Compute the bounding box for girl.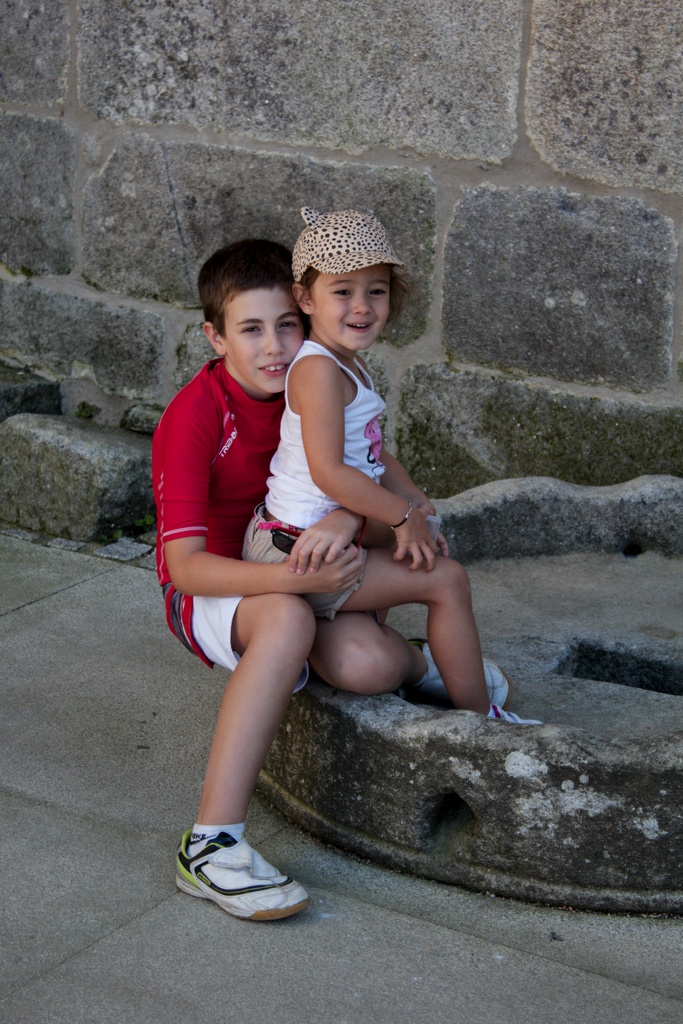
242/205/486/712.
